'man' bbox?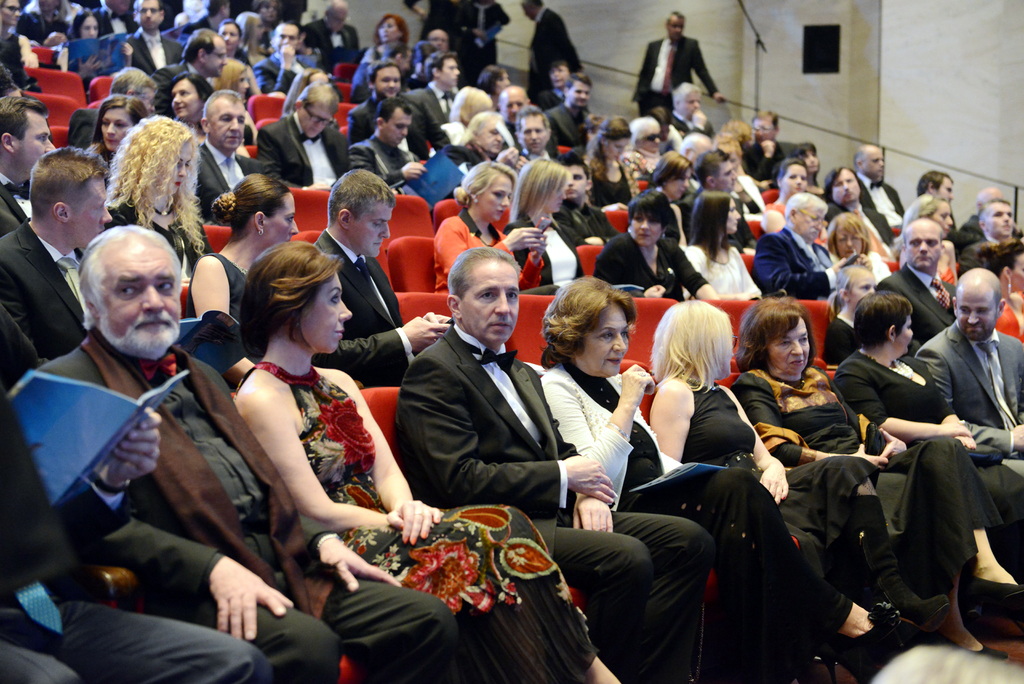
[974,183,1013,252]
